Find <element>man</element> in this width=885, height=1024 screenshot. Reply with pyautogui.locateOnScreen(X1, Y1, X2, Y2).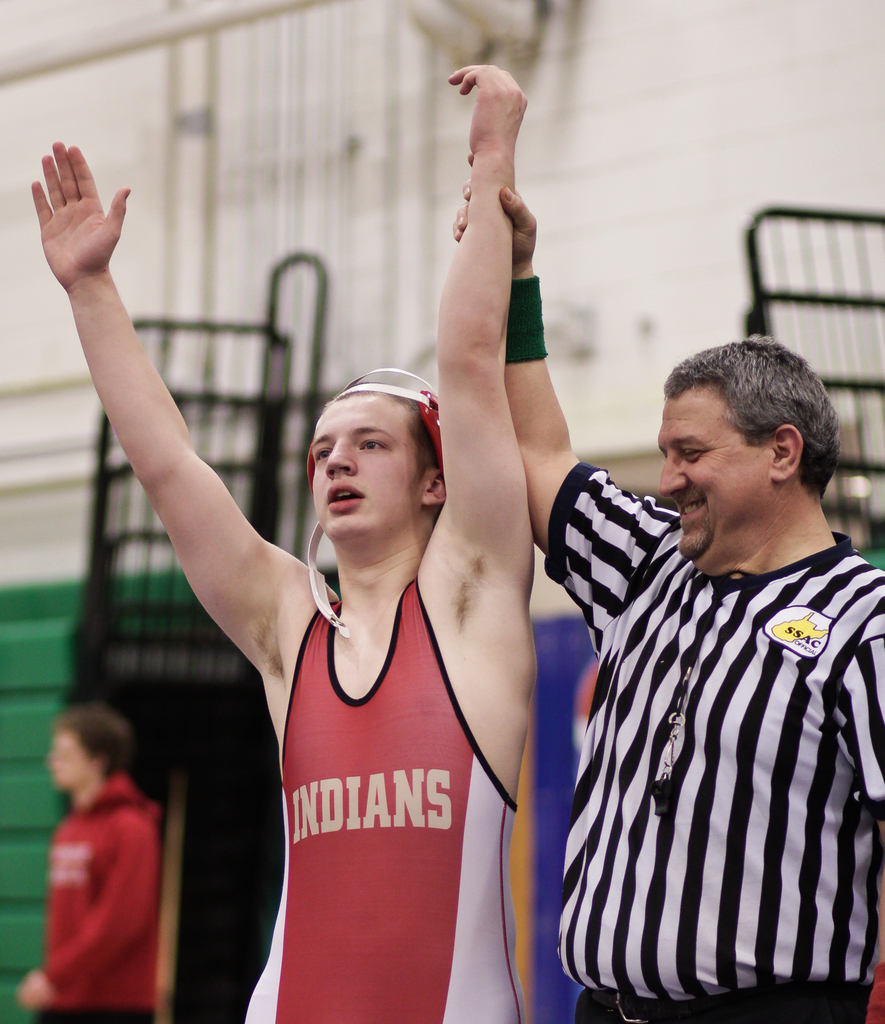
pyautogui.locateOnScreen(16, 704, 153, 1023).
